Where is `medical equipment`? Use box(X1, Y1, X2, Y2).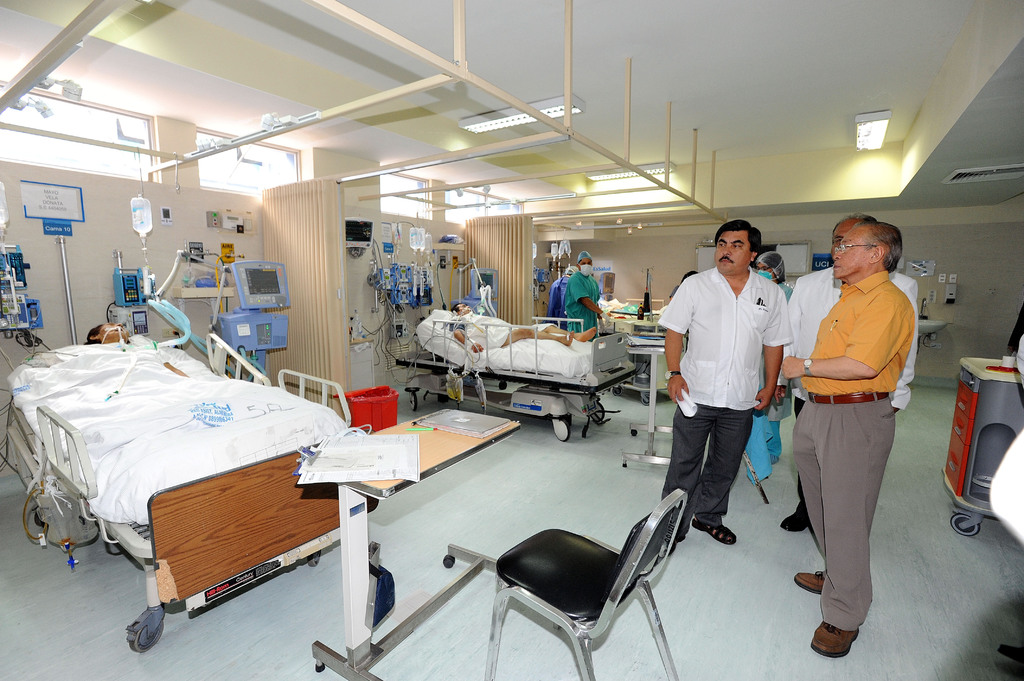
box(0, 180, 11, 320).
